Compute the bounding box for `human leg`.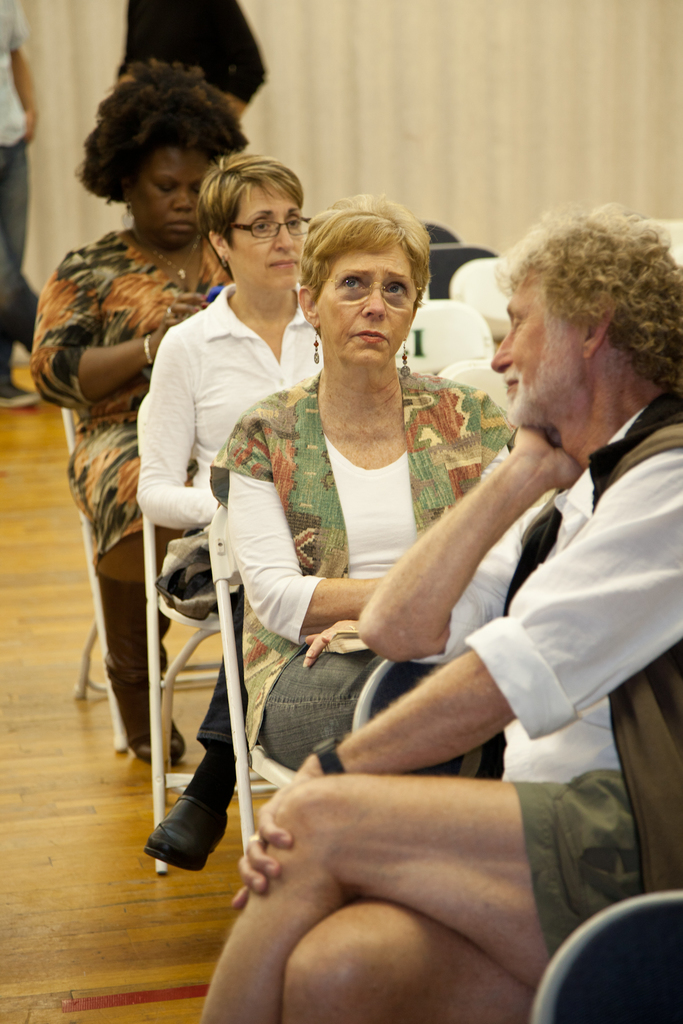
265, 902, 547, 1023.
